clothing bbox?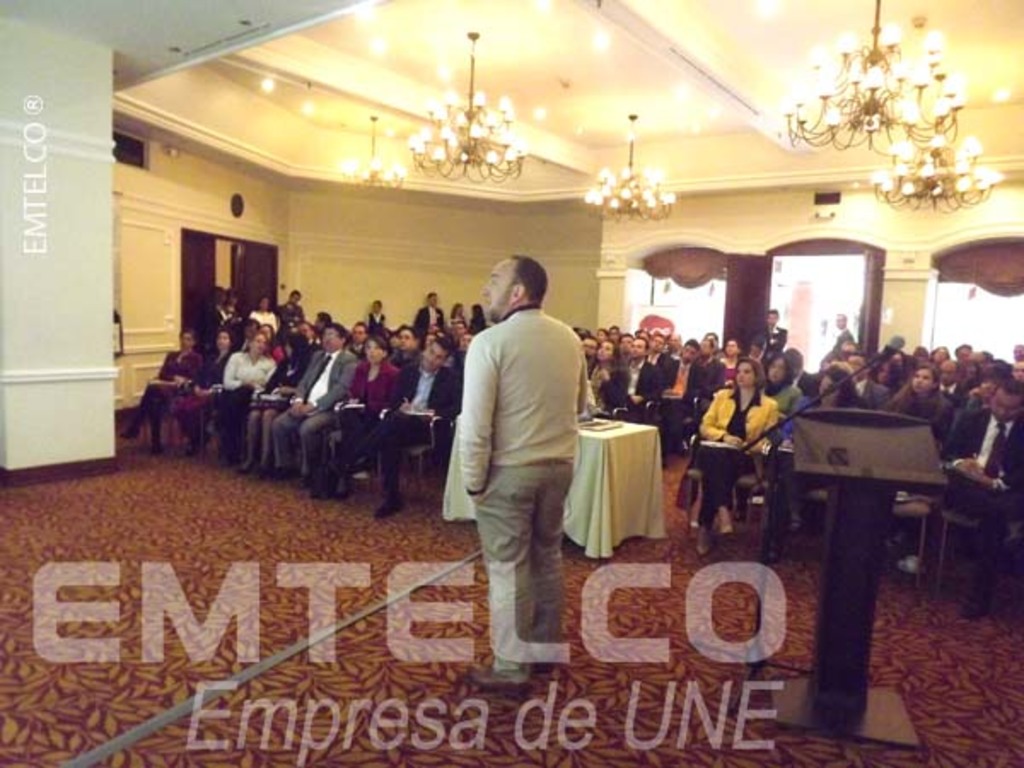
393/348/425/384
